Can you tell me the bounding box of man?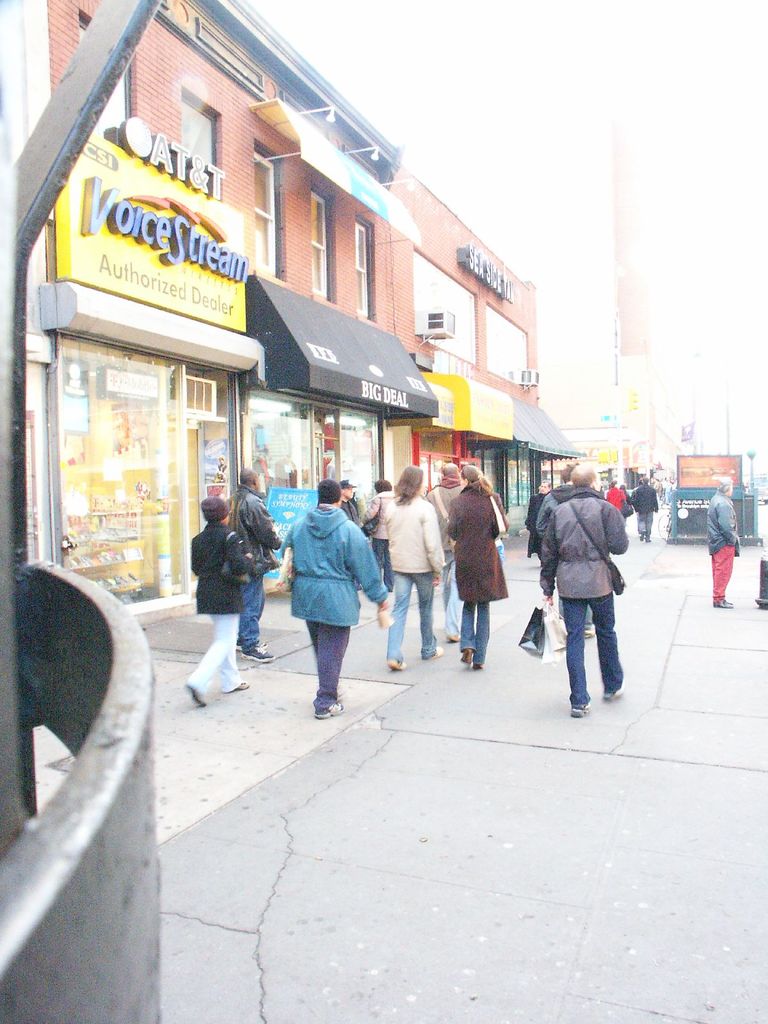
424:463:461:643.
